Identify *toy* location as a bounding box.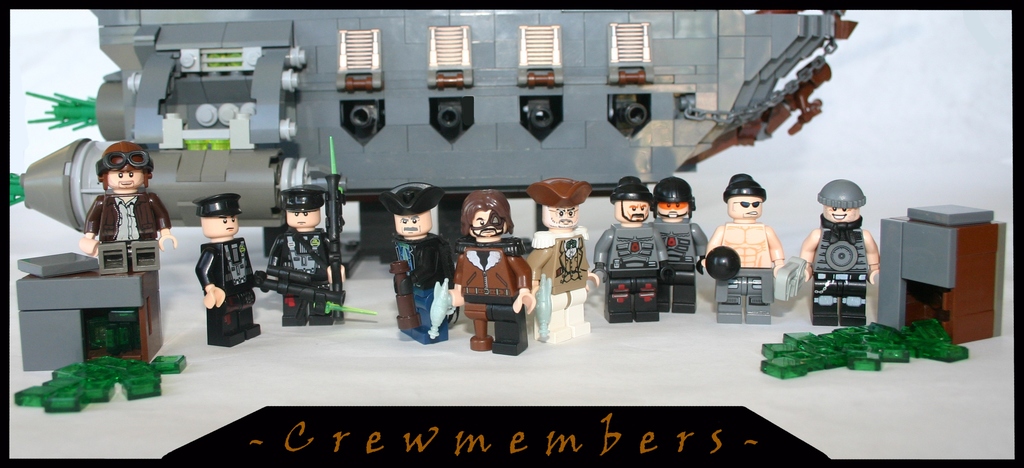
{"x1": 783, "y1": 166, "x2": 904, "y2": 321}.
